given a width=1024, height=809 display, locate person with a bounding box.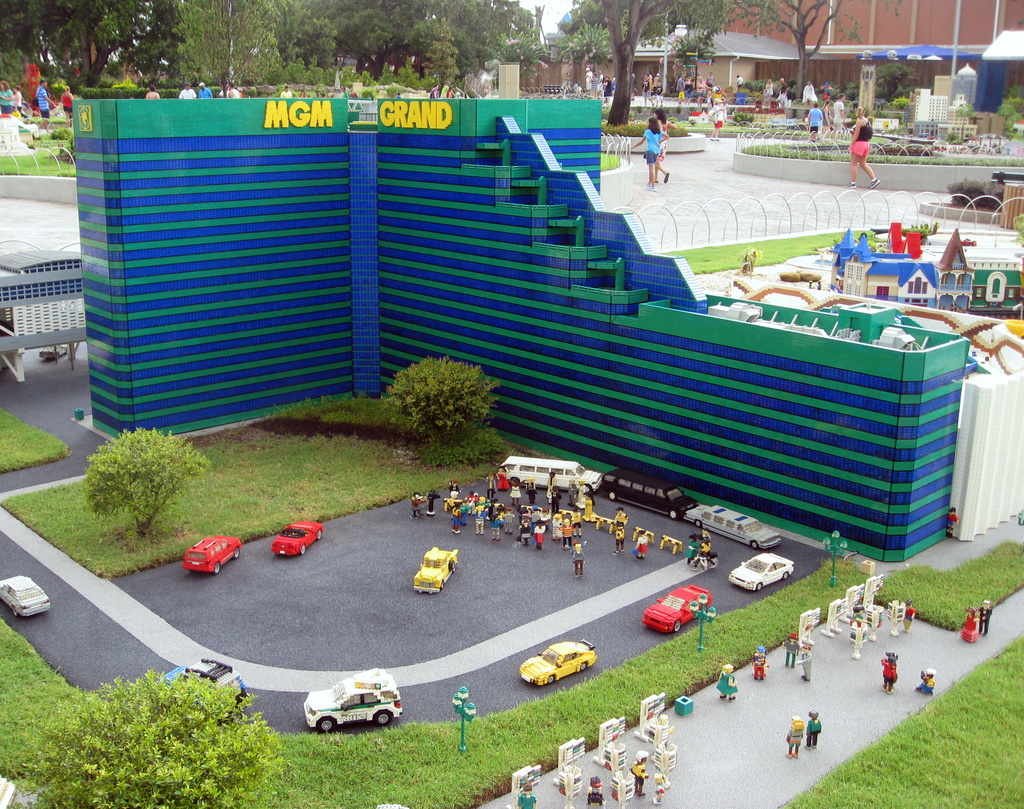
Located: 841:100:880:182.
